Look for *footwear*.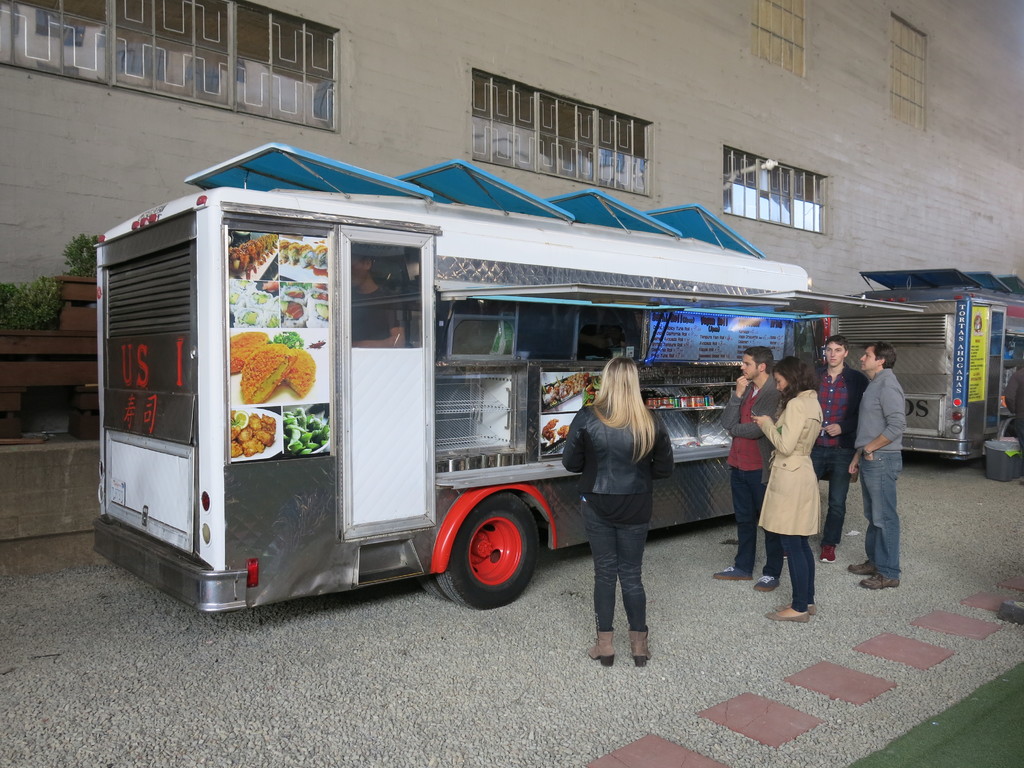
Found: <region>768, 611, 809, 620</region>.
